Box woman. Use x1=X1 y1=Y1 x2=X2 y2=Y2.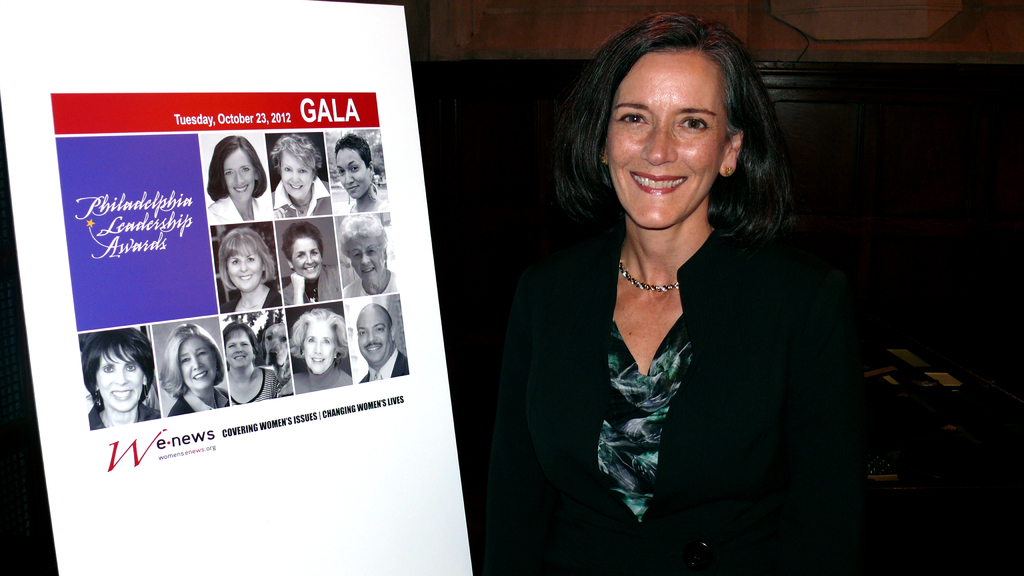
x1=84 y1=324 x2=157 y2=429.
